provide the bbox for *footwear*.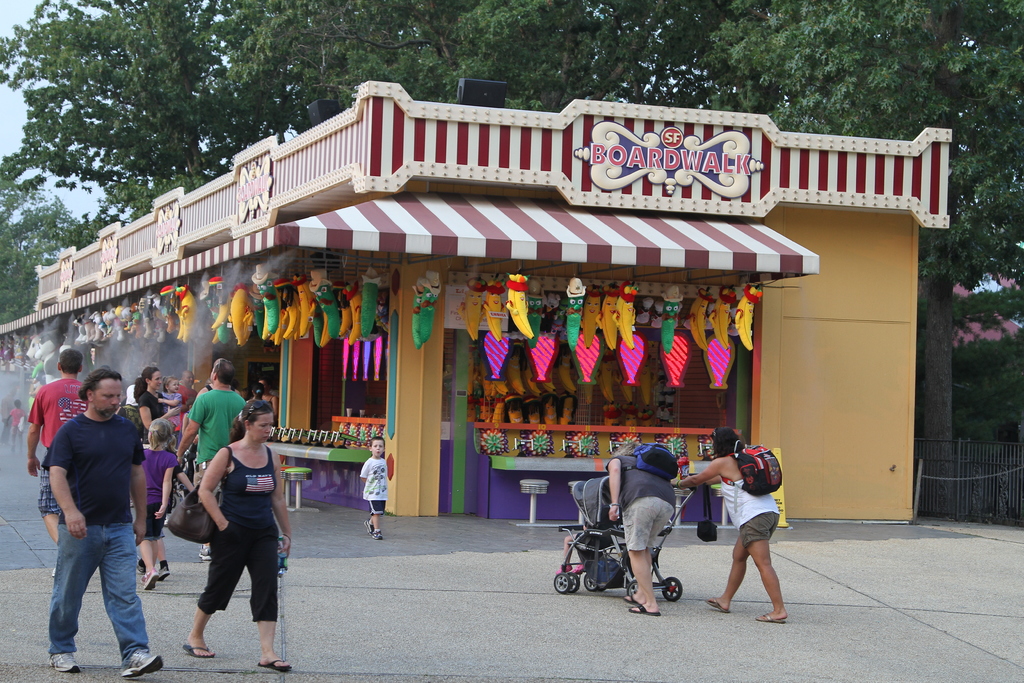
(47, 648, 83, 674).
